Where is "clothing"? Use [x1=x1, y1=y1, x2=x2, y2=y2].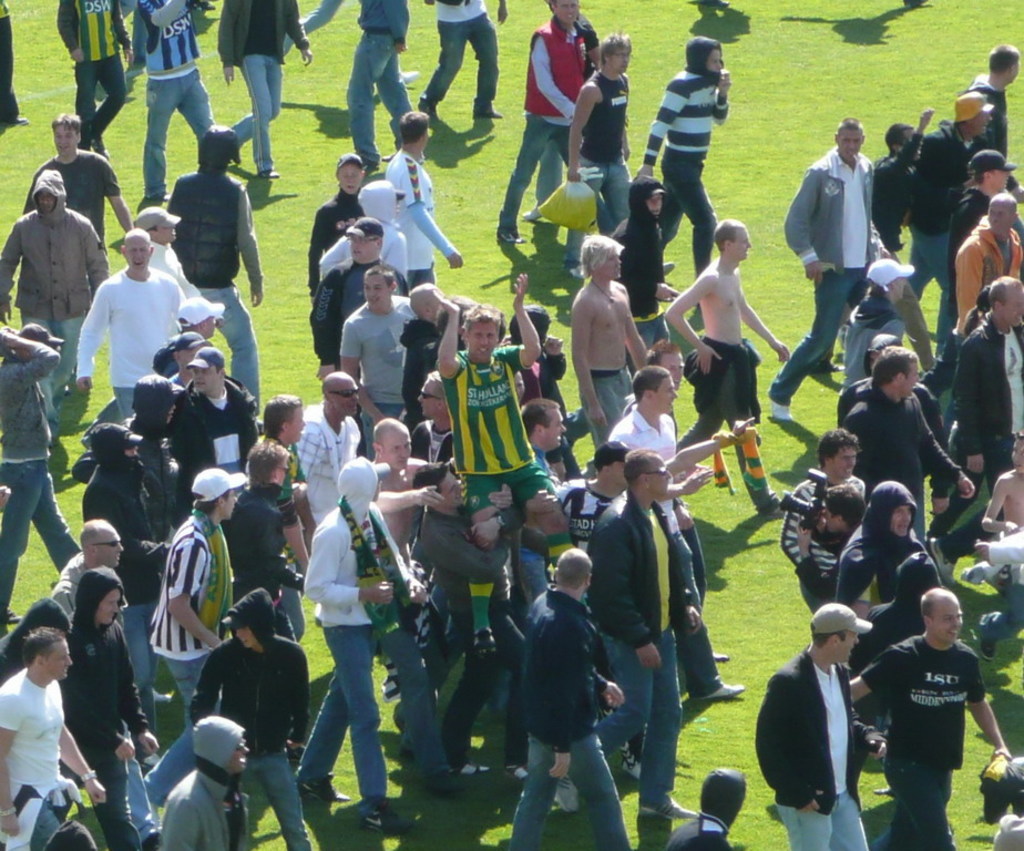
[x1=950, y1=216, x2=1023, y2=325].
